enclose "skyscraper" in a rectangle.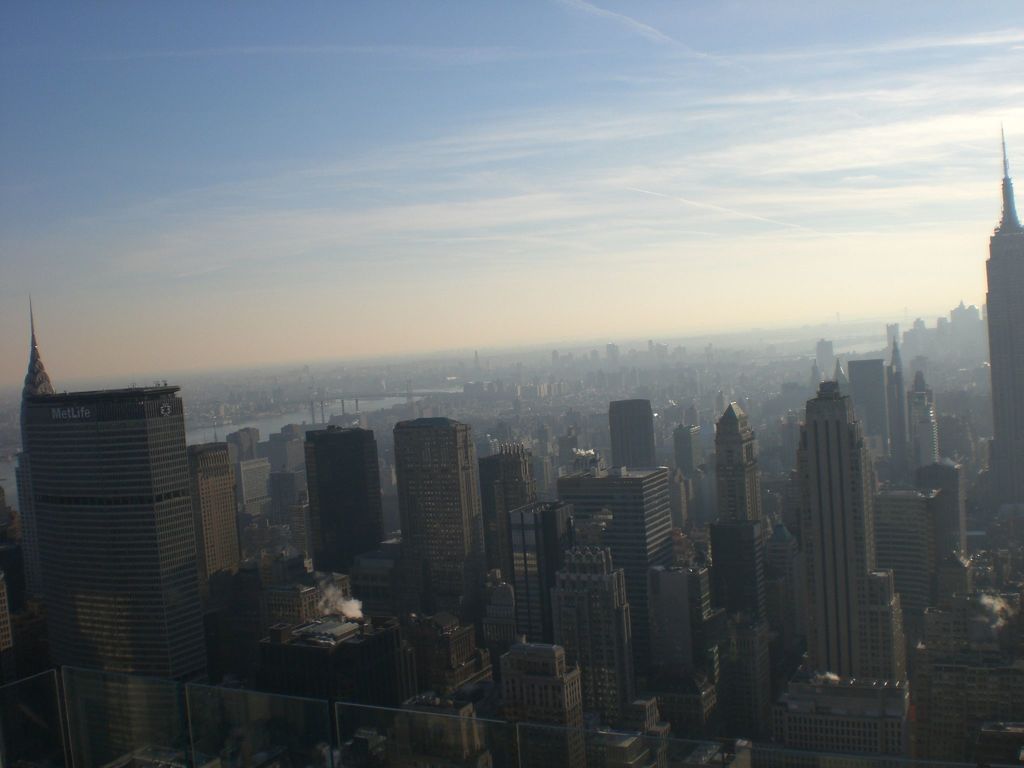
708/511/772/725.
